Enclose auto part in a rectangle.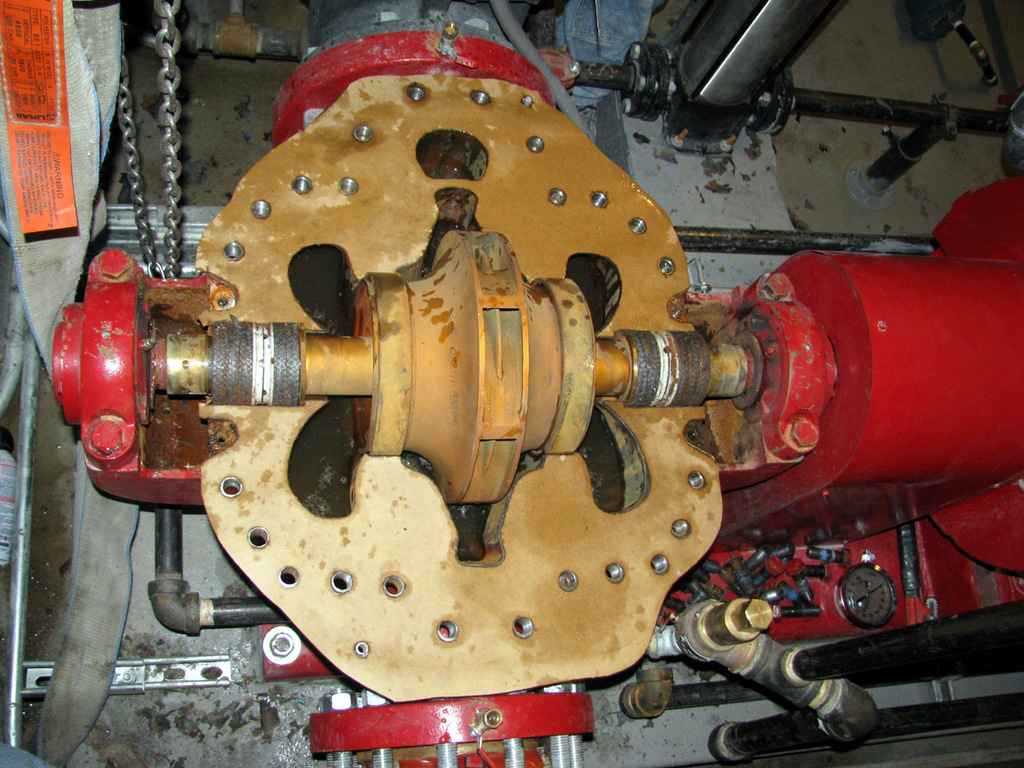
x1=87 y1=416 x2=122 y2=456.
